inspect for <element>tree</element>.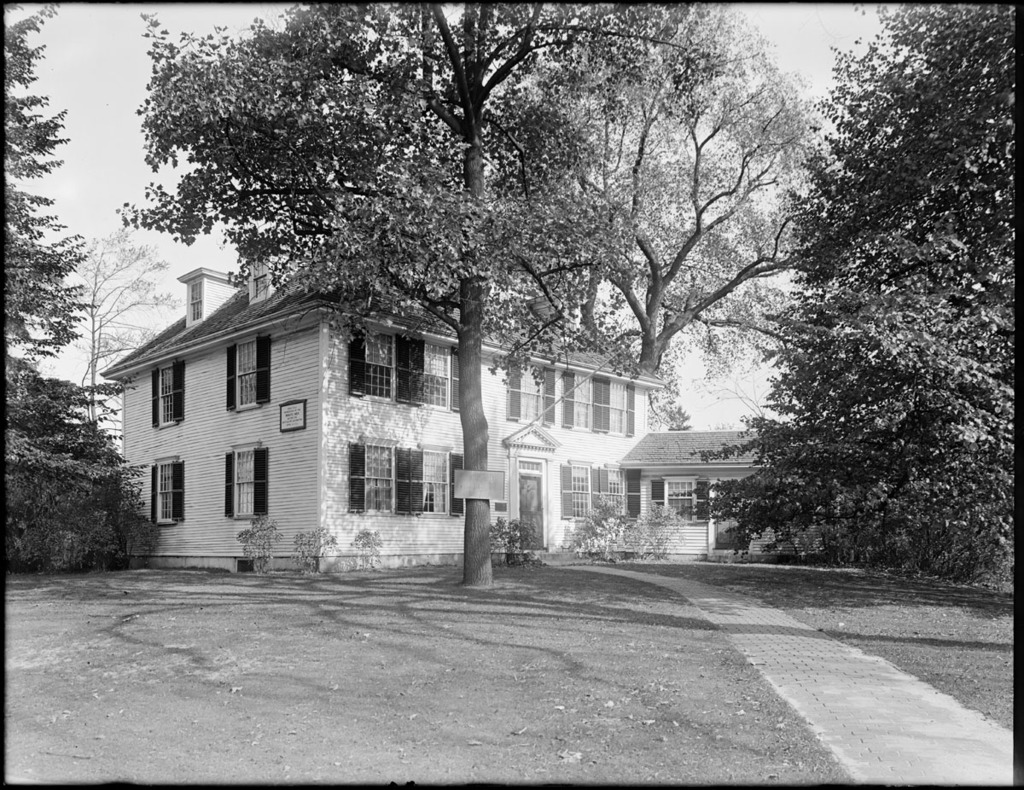
Inspection: rect(0, 0, 96, 369).
